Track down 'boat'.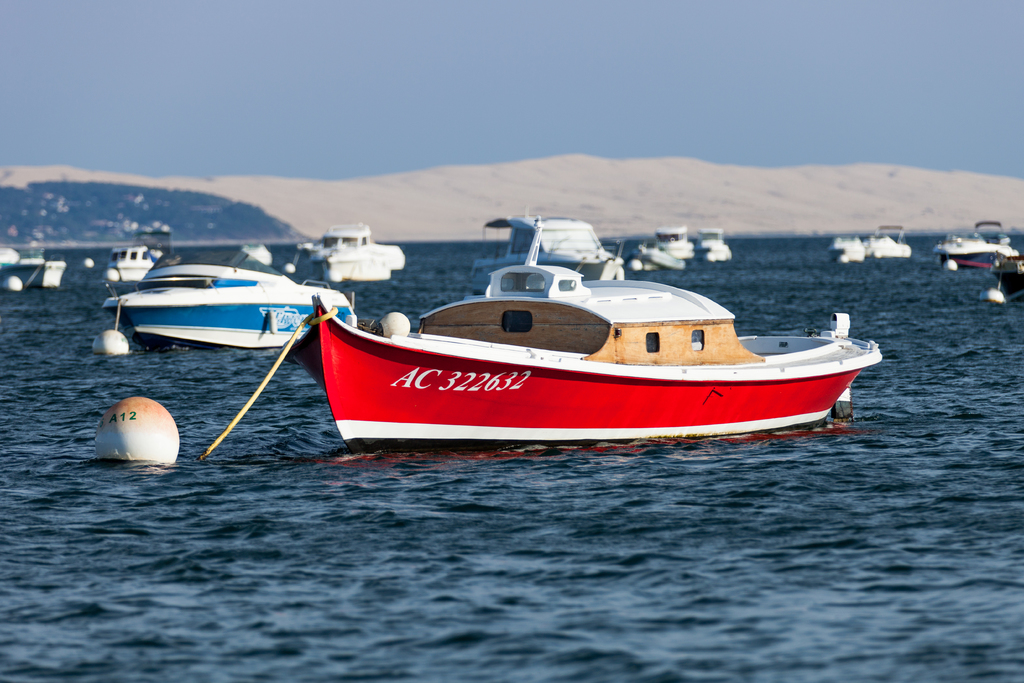
Tracked to pyautogui.locateOnScreen(0, 243, 68, 290).
